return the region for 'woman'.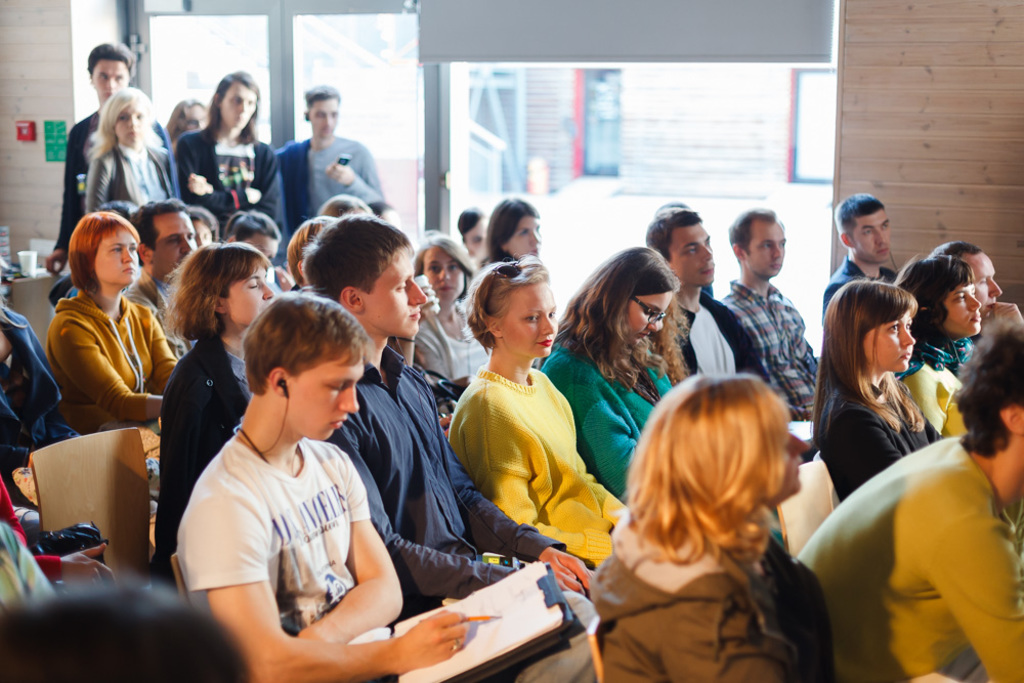
[left=83, top=87, right=185, bottom=224].
